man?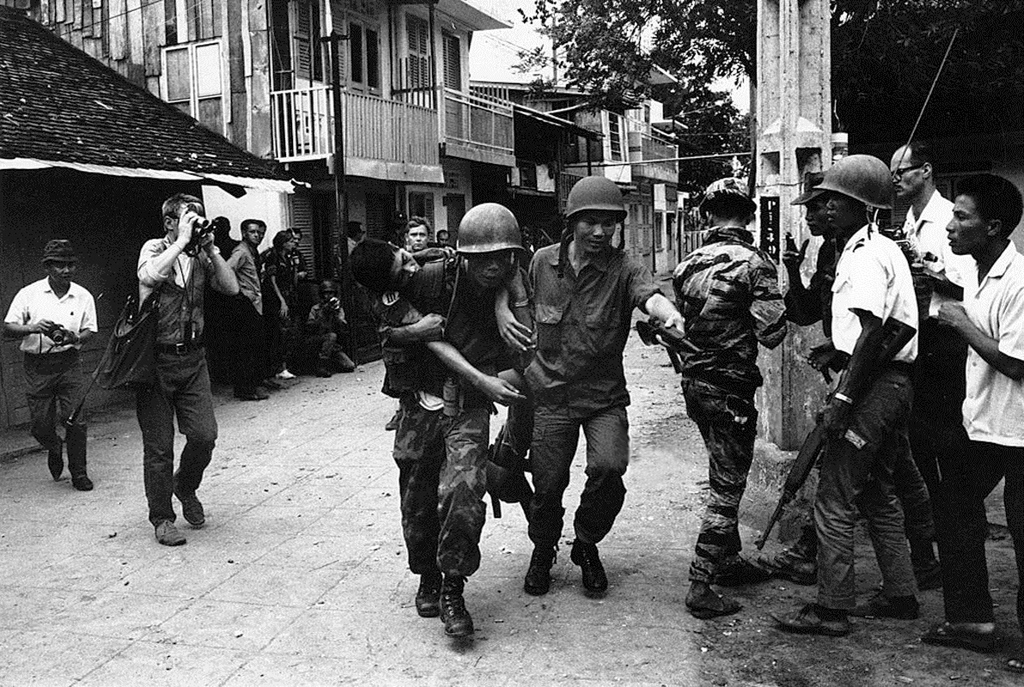
crop(753, 160, 950, 583)
